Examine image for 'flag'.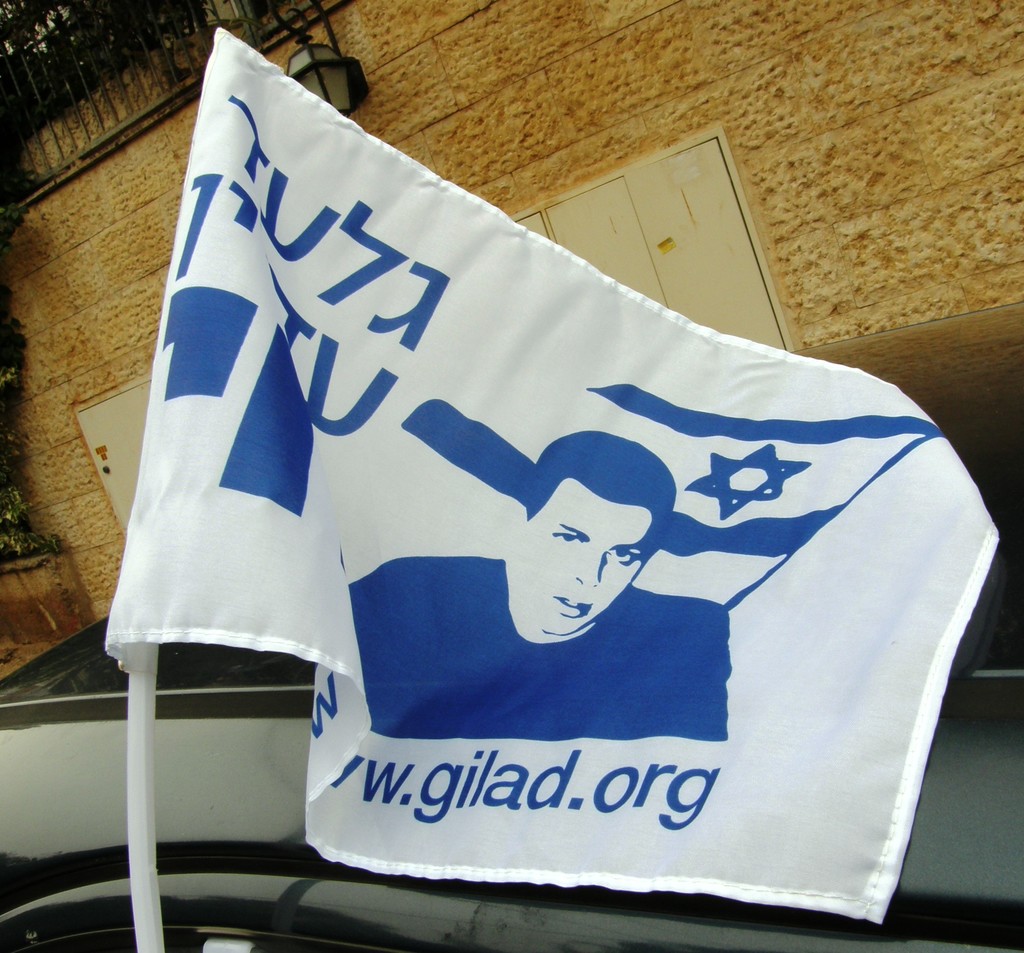
Examination result: 92/82/934/891.
